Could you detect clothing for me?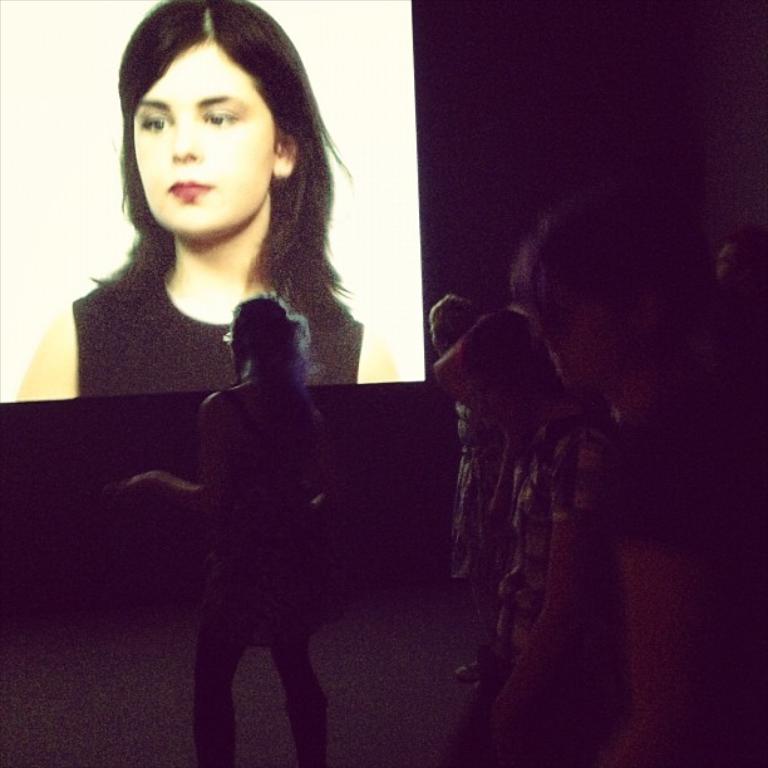
Detection result: BBox(444, 407, 622, 765).
